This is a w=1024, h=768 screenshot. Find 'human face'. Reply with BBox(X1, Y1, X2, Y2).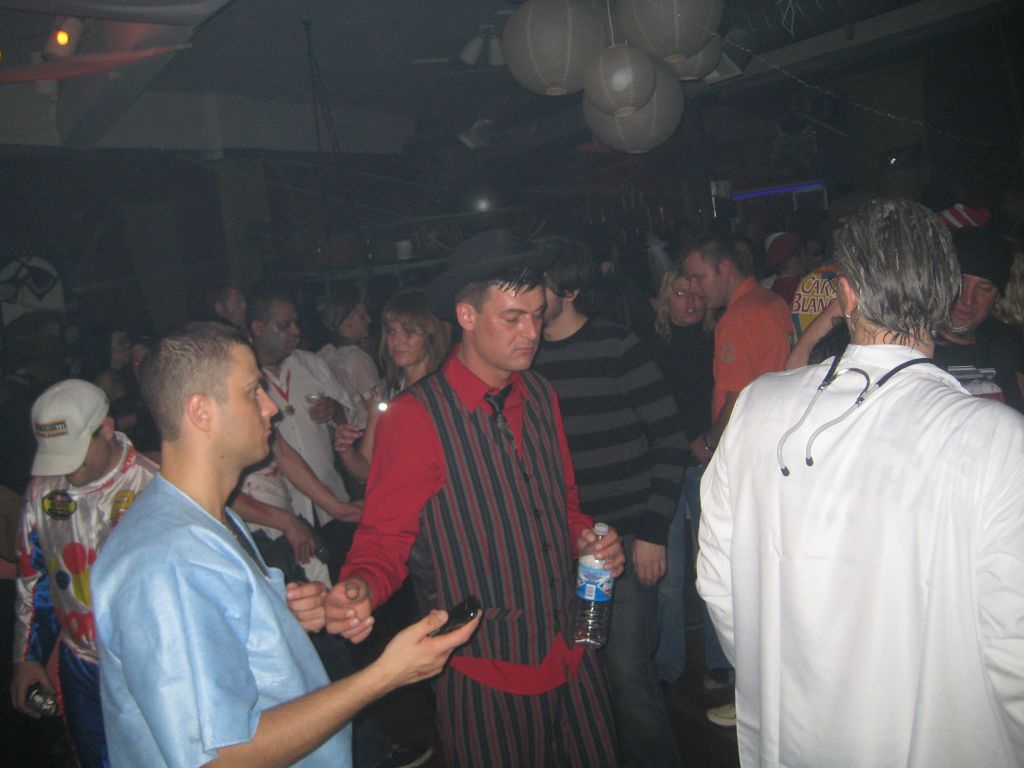
BBox(387, 320, 424, 371).
